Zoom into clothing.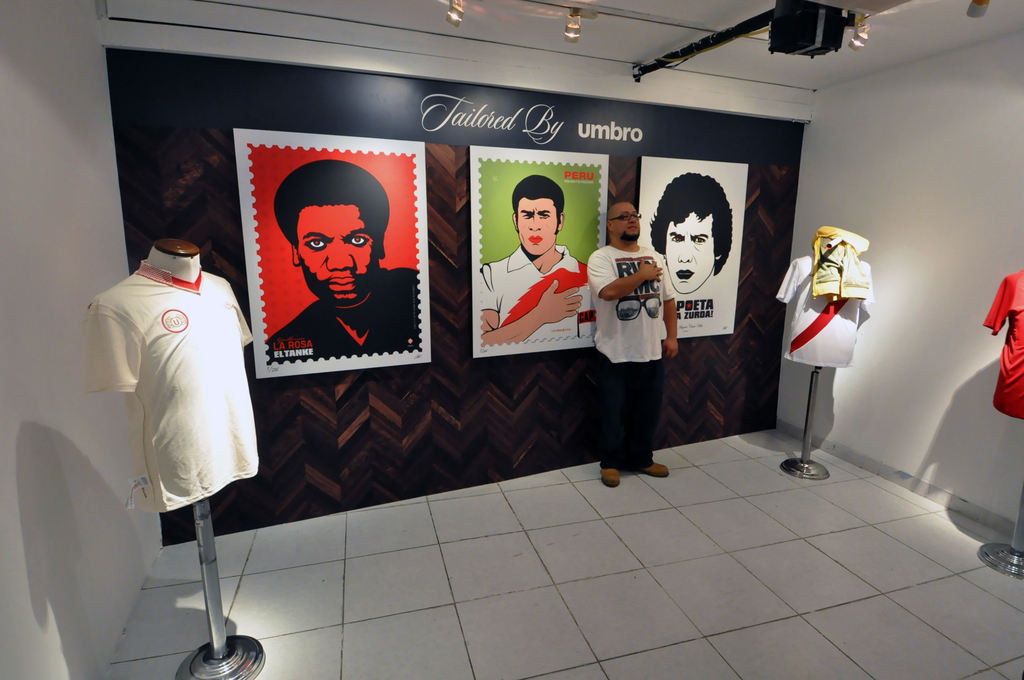
Zoom target: 981,268,1023,421.
